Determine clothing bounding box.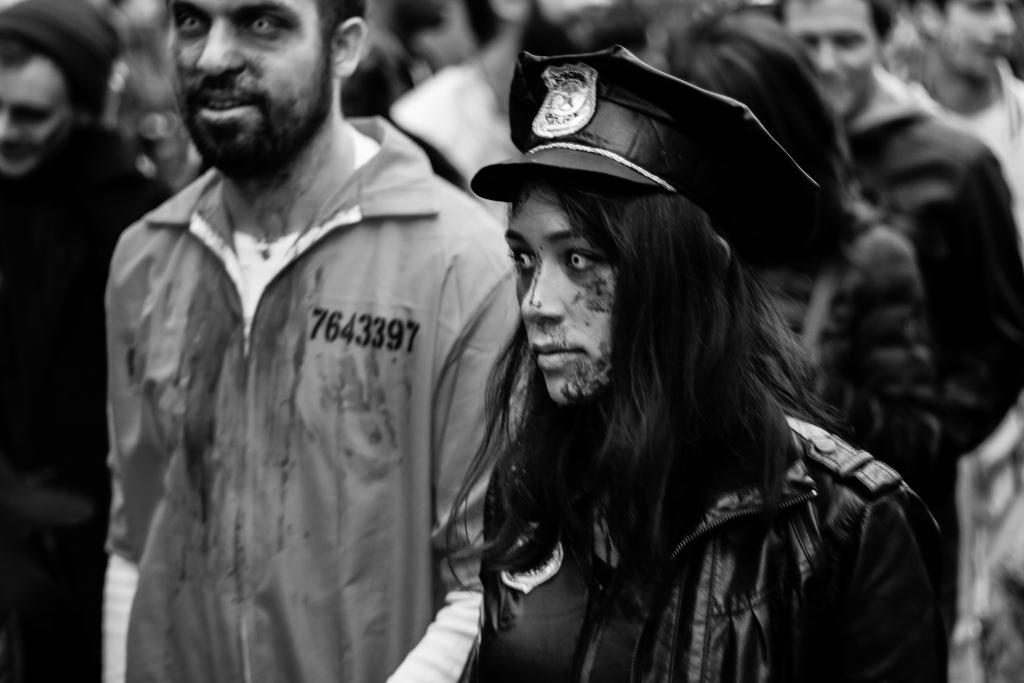
Determined: crop(76, 123, 485, 674).
